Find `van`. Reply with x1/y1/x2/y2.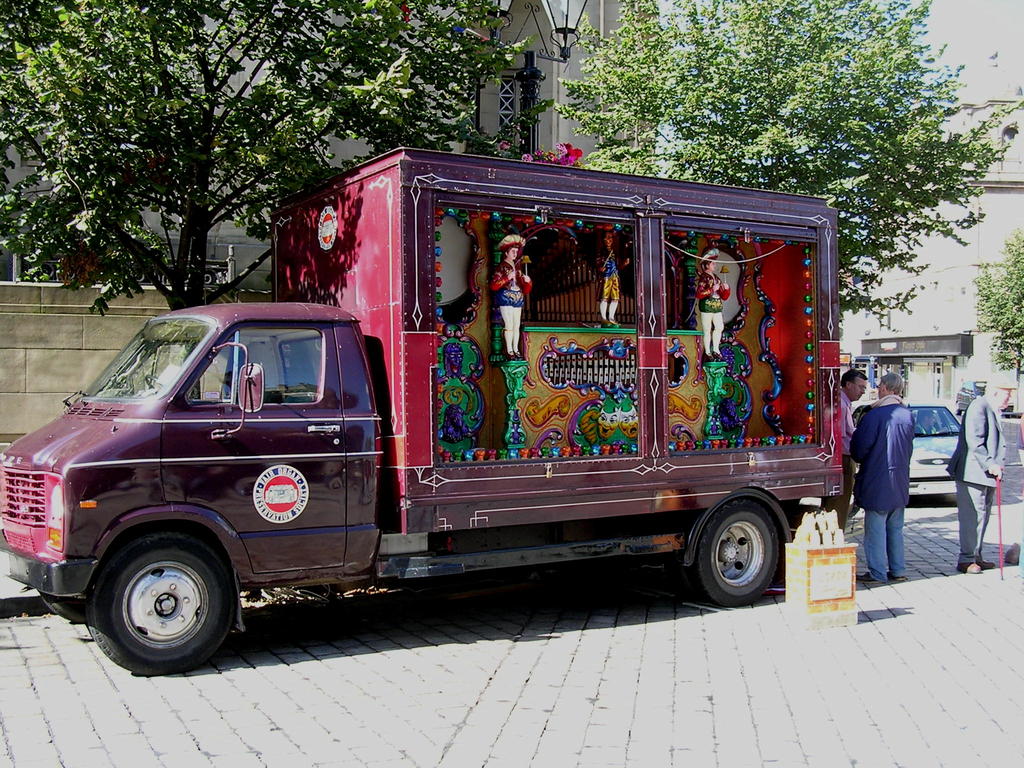
0/146/847/678.
